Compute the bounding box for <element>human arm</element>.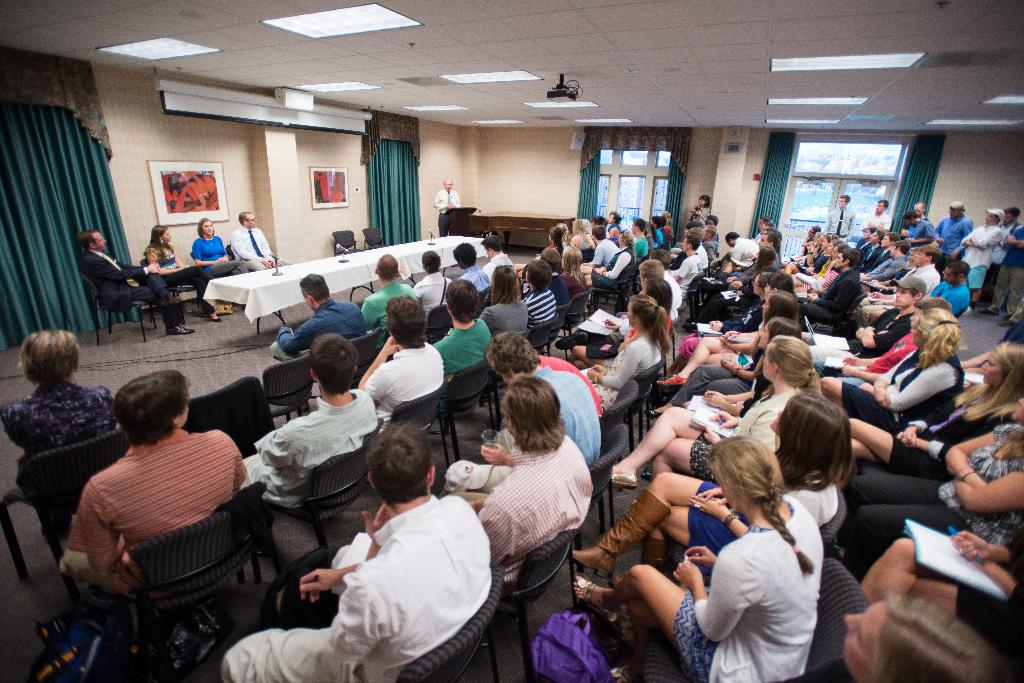
locate(979, 558, 1023, 613).
